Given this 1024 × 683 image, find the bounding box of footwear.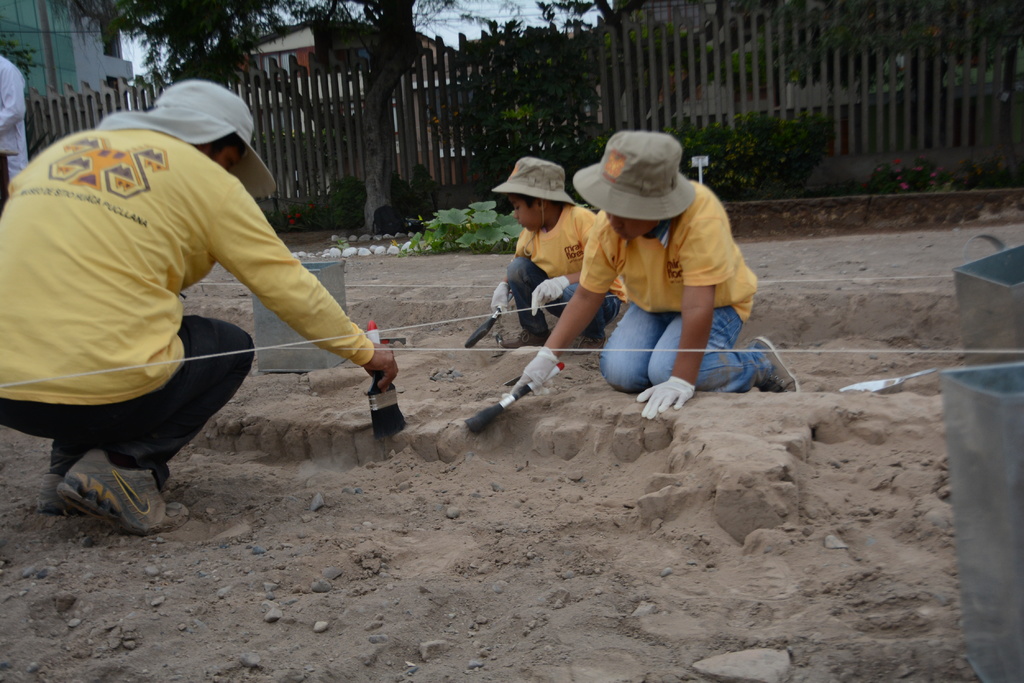
x1=45 y1=459 x2=158 y2=536.
